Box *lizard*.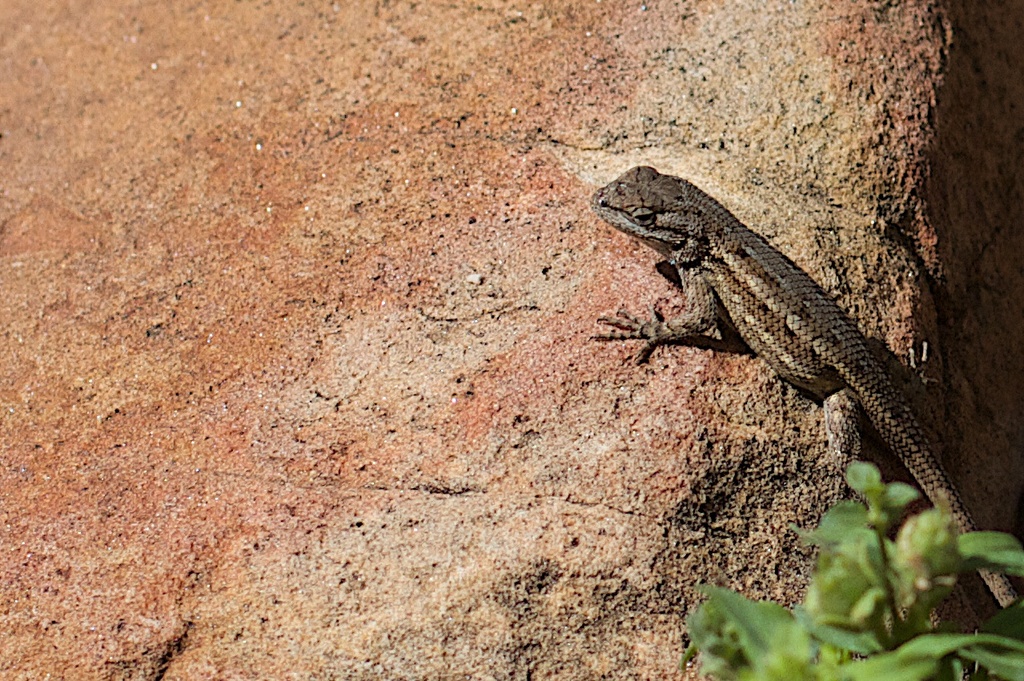
(left=582, top=176, right=986, bottom=539).
